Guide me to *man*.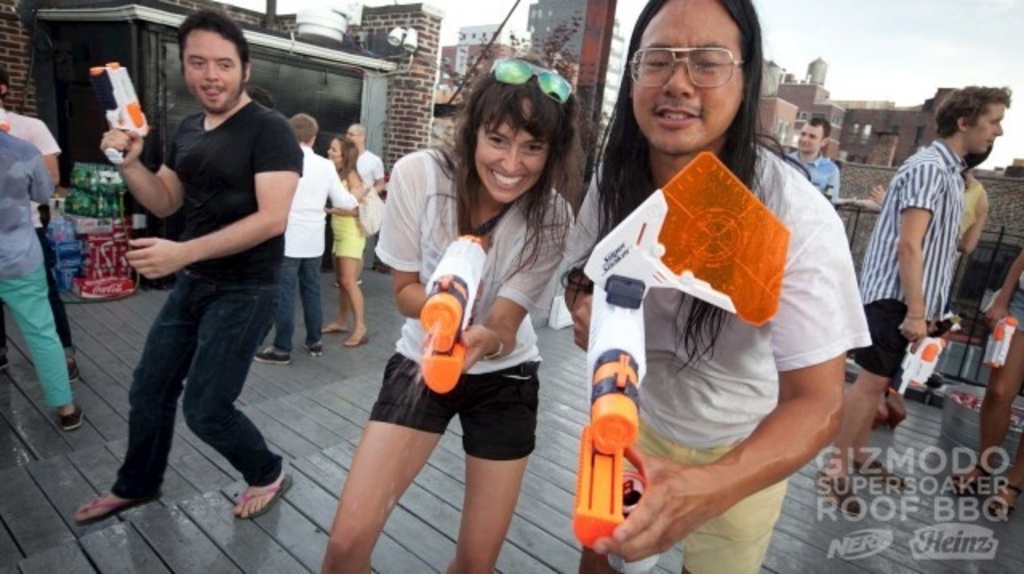
Guidance: <box>259,110,357,365</box>.
